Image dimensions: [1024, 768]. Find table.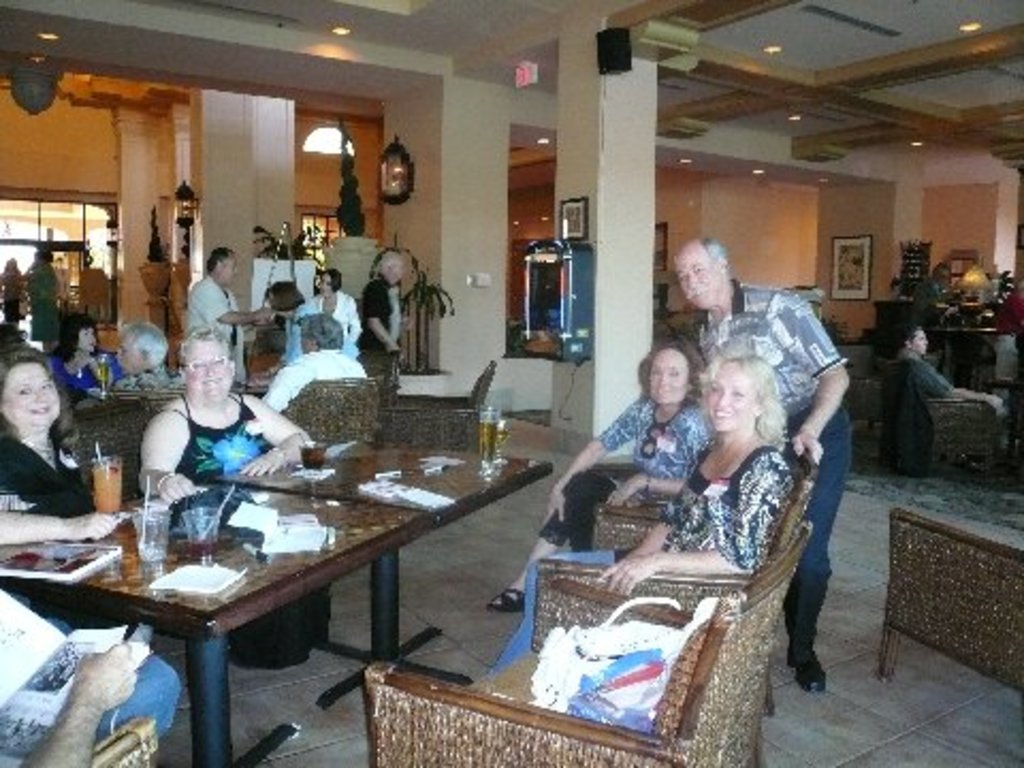
bbox=[928, 316, 1003, 395].
